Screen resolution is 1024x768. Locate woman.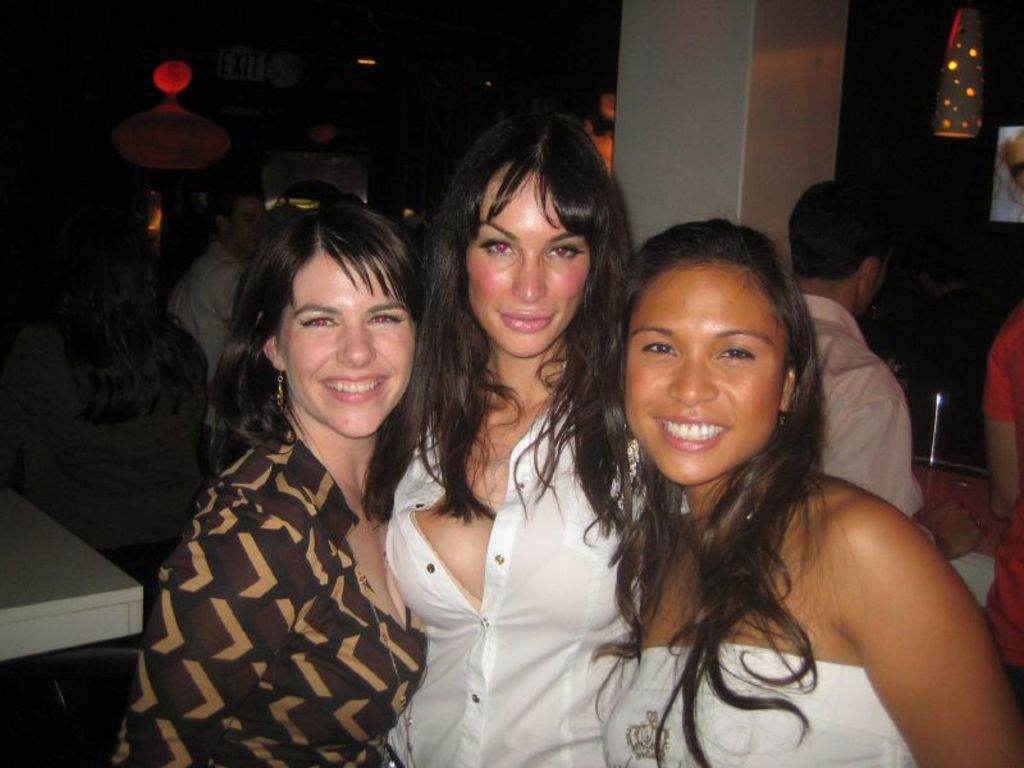
<bbox>564, 206, 1023, 767</bbox>.
